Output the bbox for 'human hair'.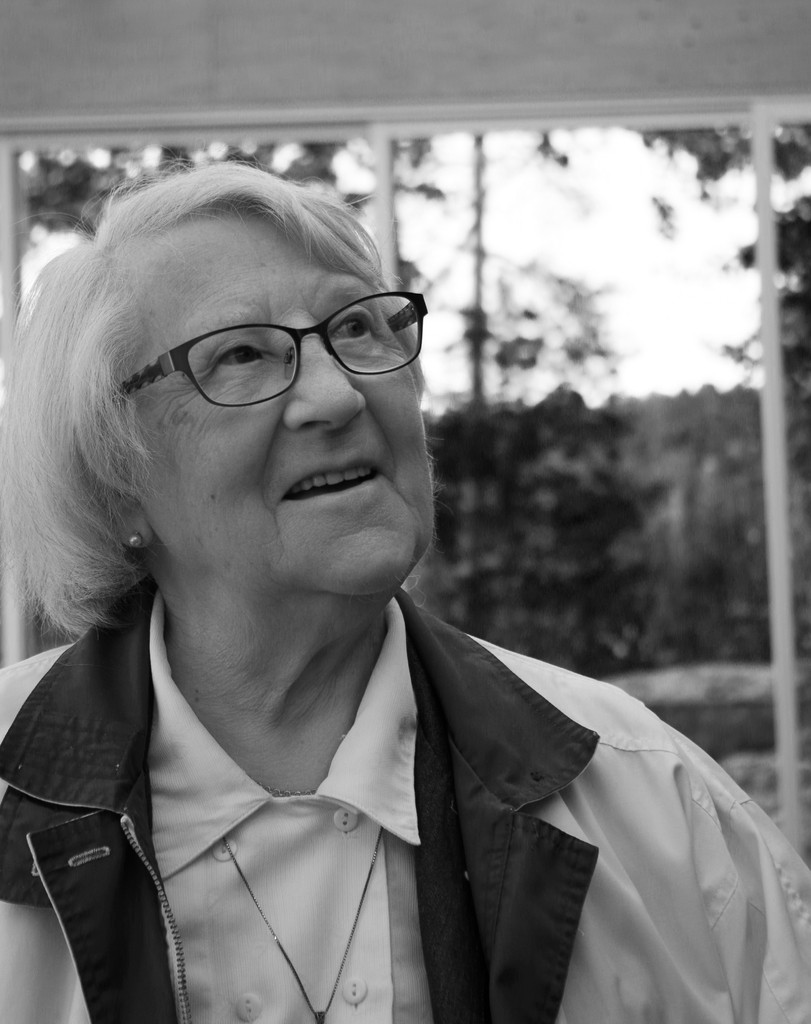
<bbox>13, 154, 433, 522</bbox>.
